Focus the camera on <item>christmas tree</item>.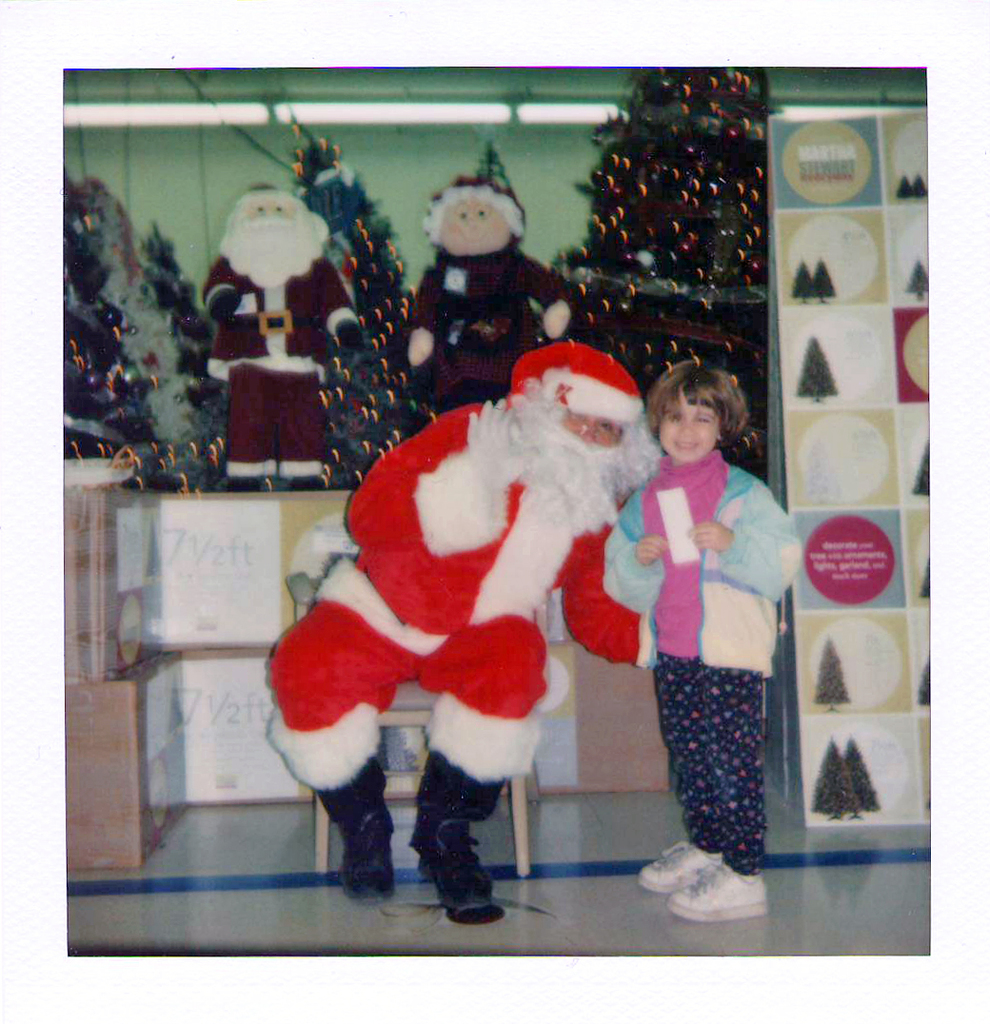
Focus region: crop(300, 200, 441, 494).
